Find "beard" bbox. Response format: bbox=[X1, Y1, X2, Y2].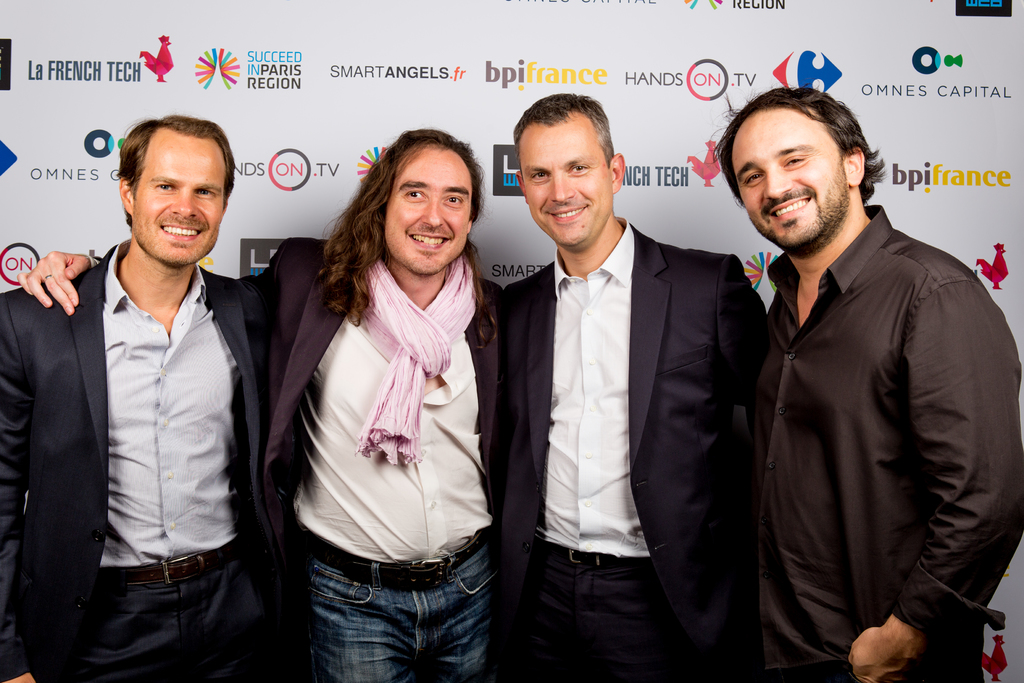
bbox=[132, 194, 221, 270].
